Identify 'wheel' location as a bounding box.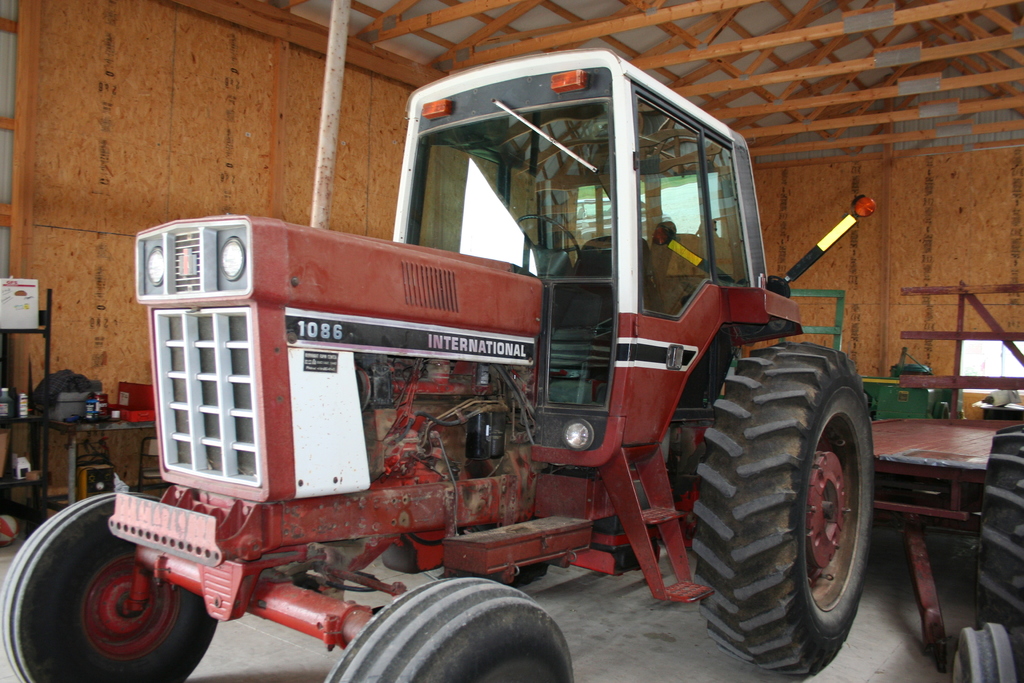
947 621 1023 679.
